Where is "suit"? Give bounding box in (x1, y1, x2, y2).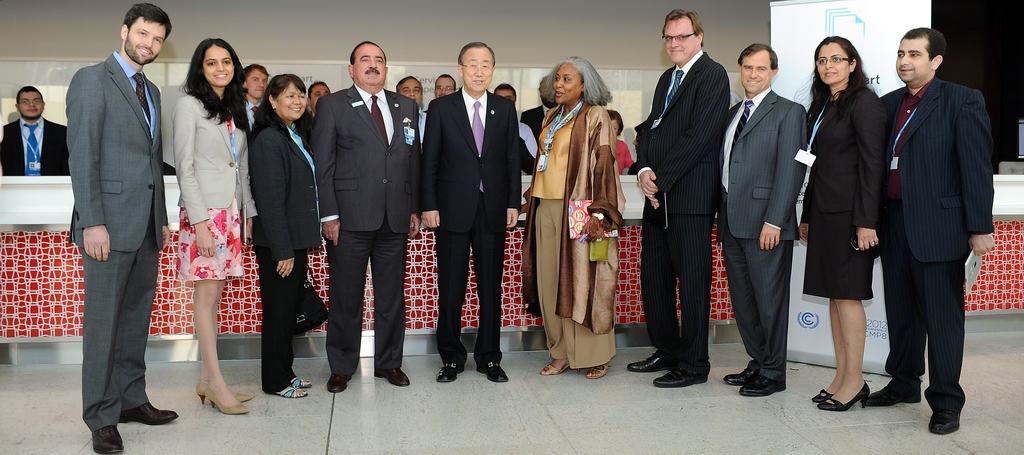
(175, 92, 260, 226).
